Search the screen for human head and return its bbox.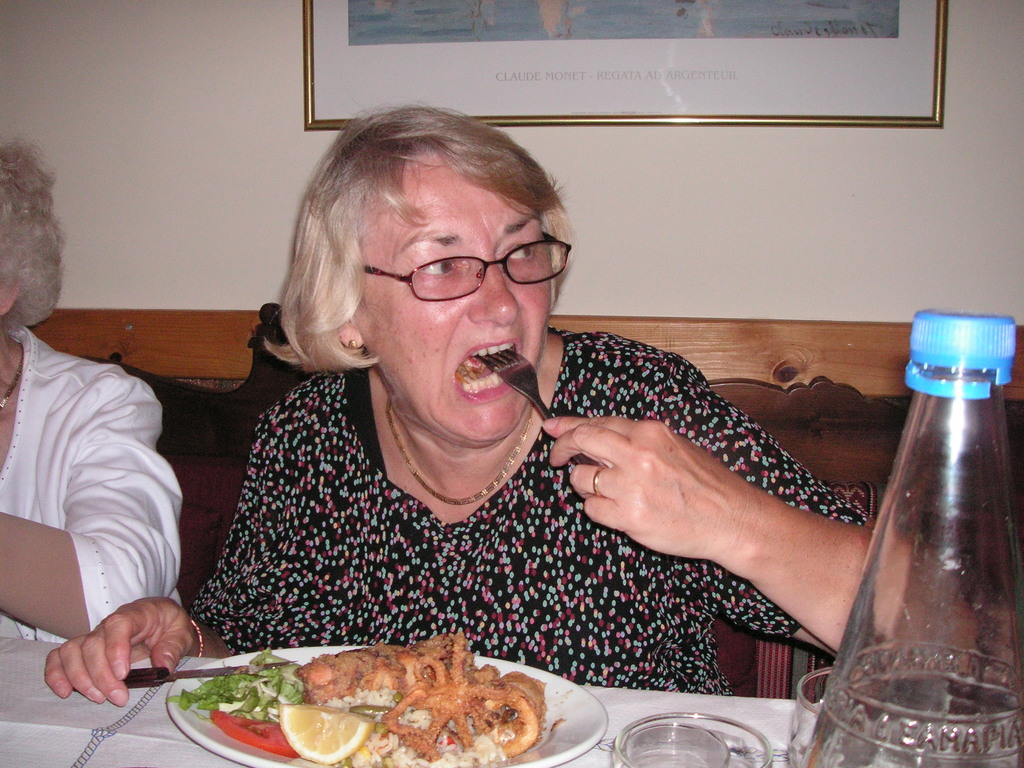
Found: bbox=[218, 136, 583, 456].
